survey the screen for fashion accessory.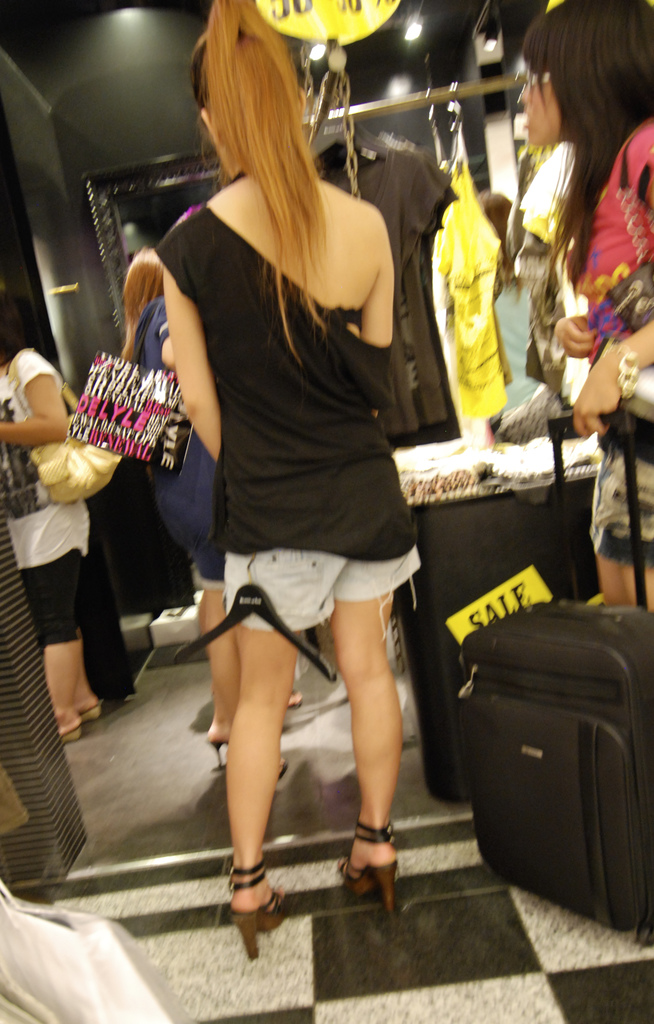
Survey found: Rect(208, 740, 291, 780).
